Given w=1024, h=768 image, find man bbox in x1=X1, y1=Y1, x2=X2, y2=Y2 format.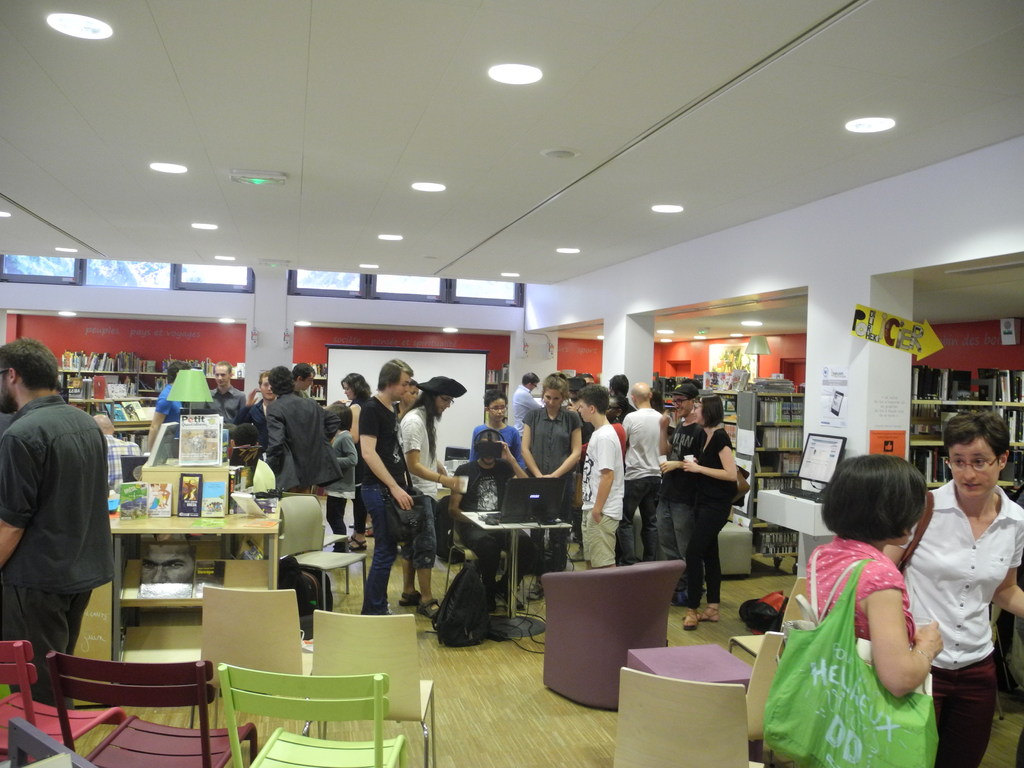
x1=139, y1=542, x2=198, y2=586.
